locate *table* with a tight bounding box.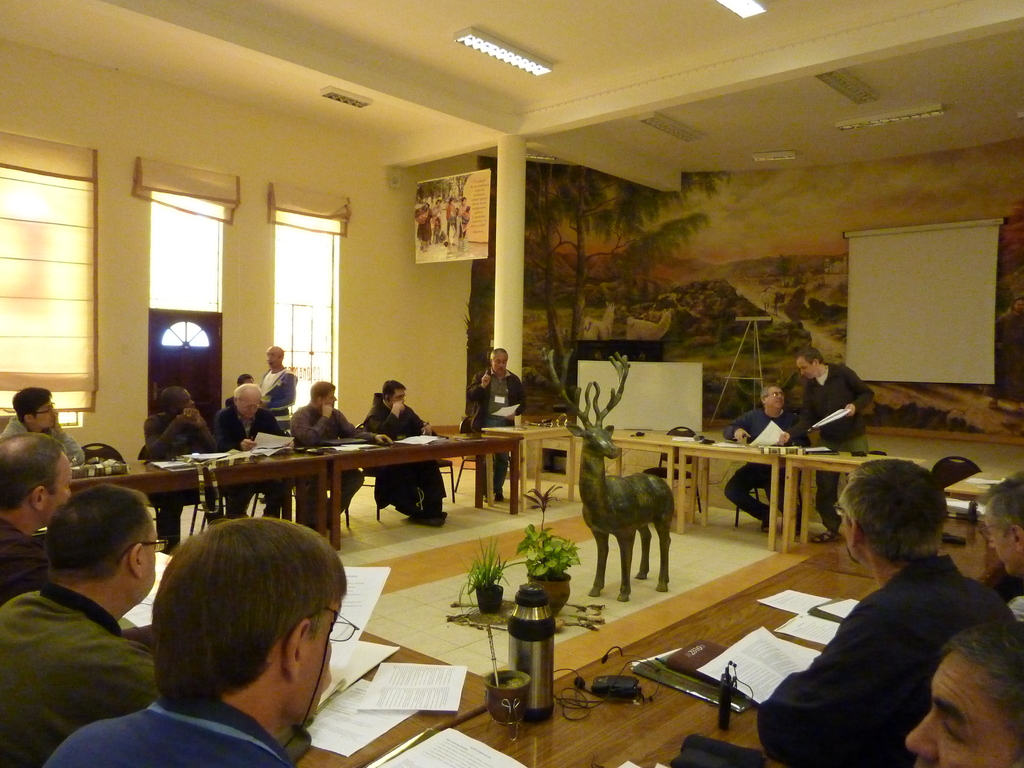
x1=70, y1=445, x2=333, y2=539.
